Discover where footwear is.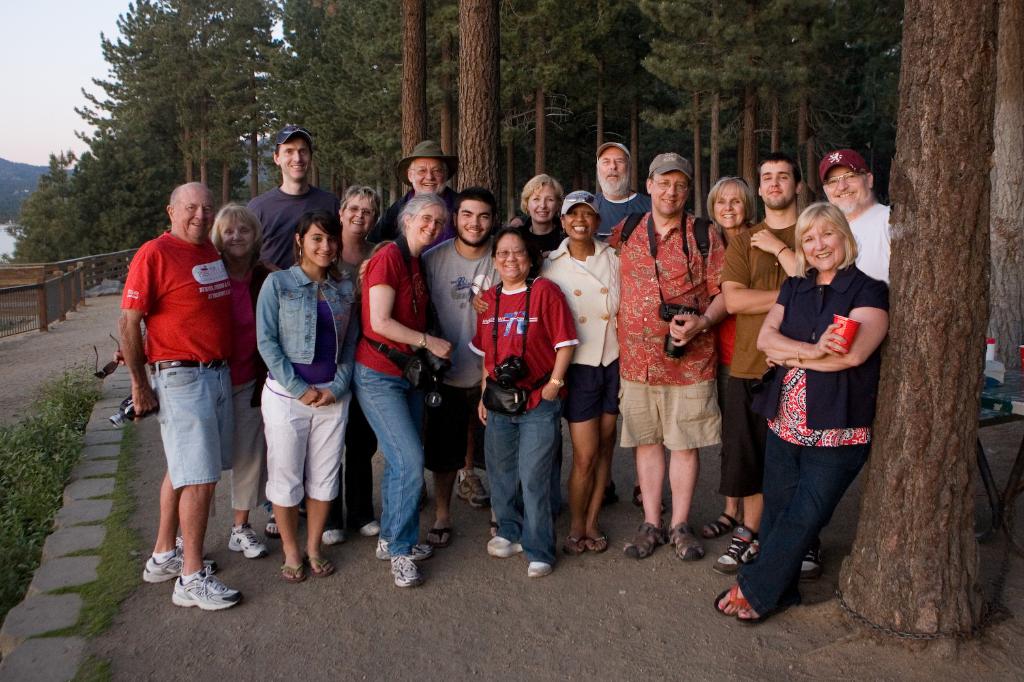
Discovered at [left=320, top=526, right=344, bottom=546].
